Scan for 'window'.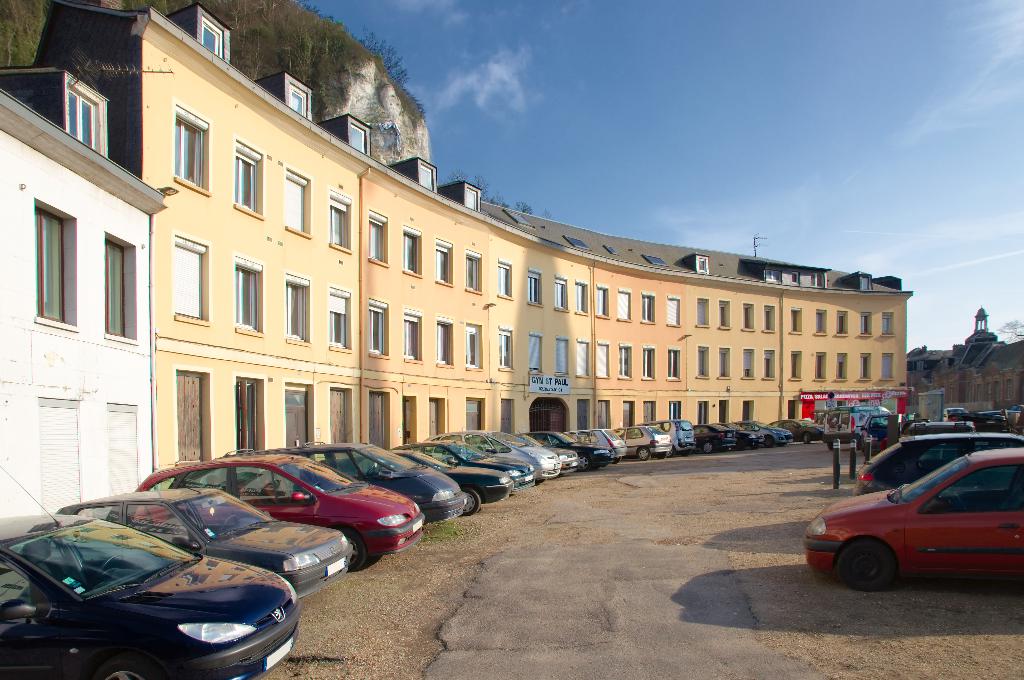
Scan result: <bbox>176, 104, 206, 191</bbox>.
